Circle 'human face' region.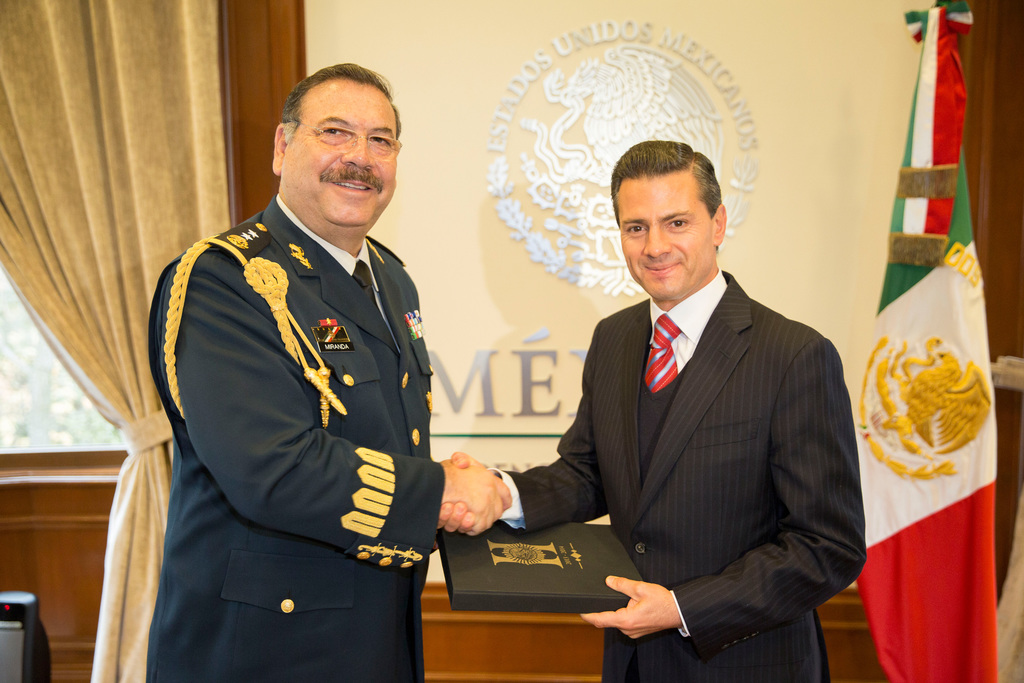
Region: detection(280, 76, 397, 231).
